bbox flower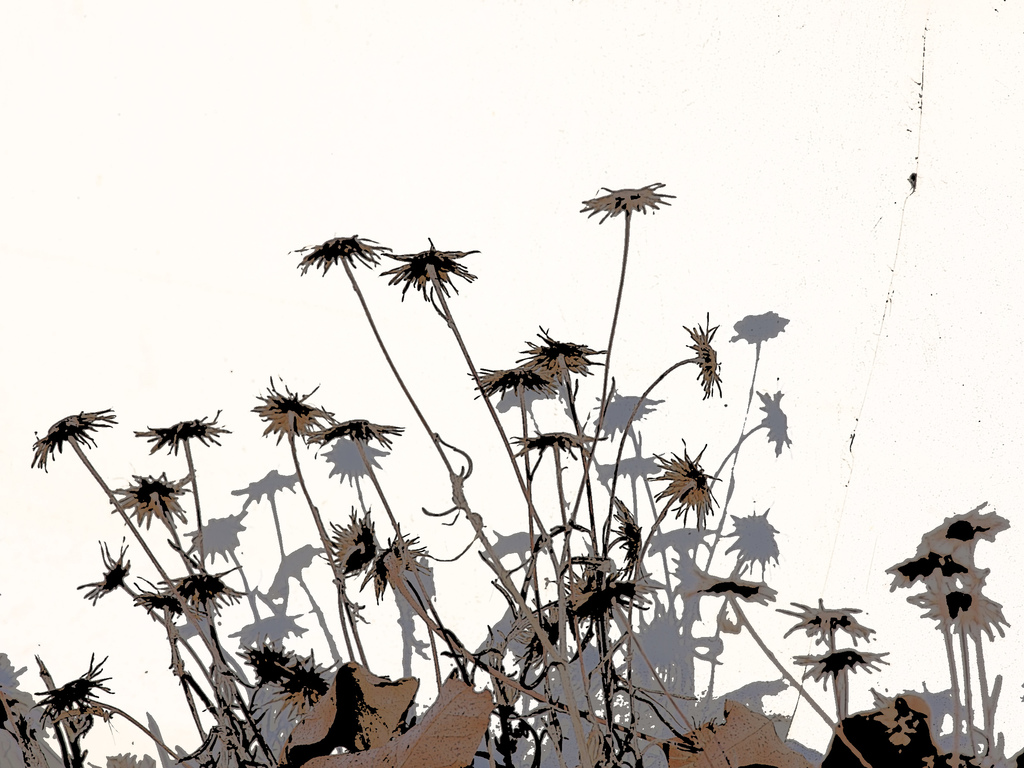
l=271, t=650, r=323, b=708
